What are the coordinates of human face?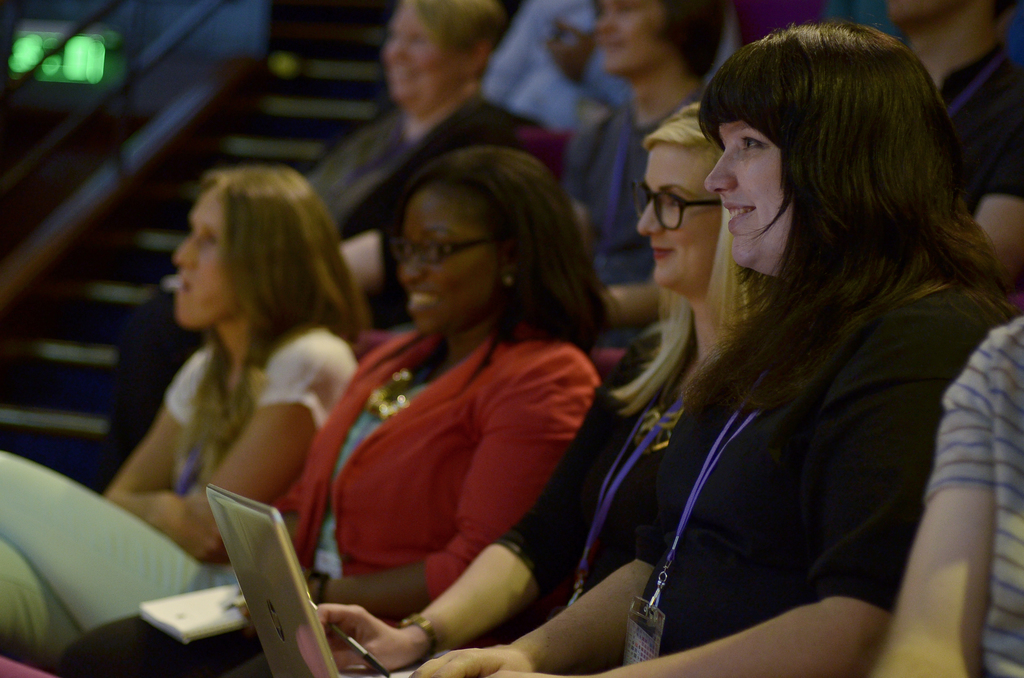
box=[889, 0, 944, 25].
